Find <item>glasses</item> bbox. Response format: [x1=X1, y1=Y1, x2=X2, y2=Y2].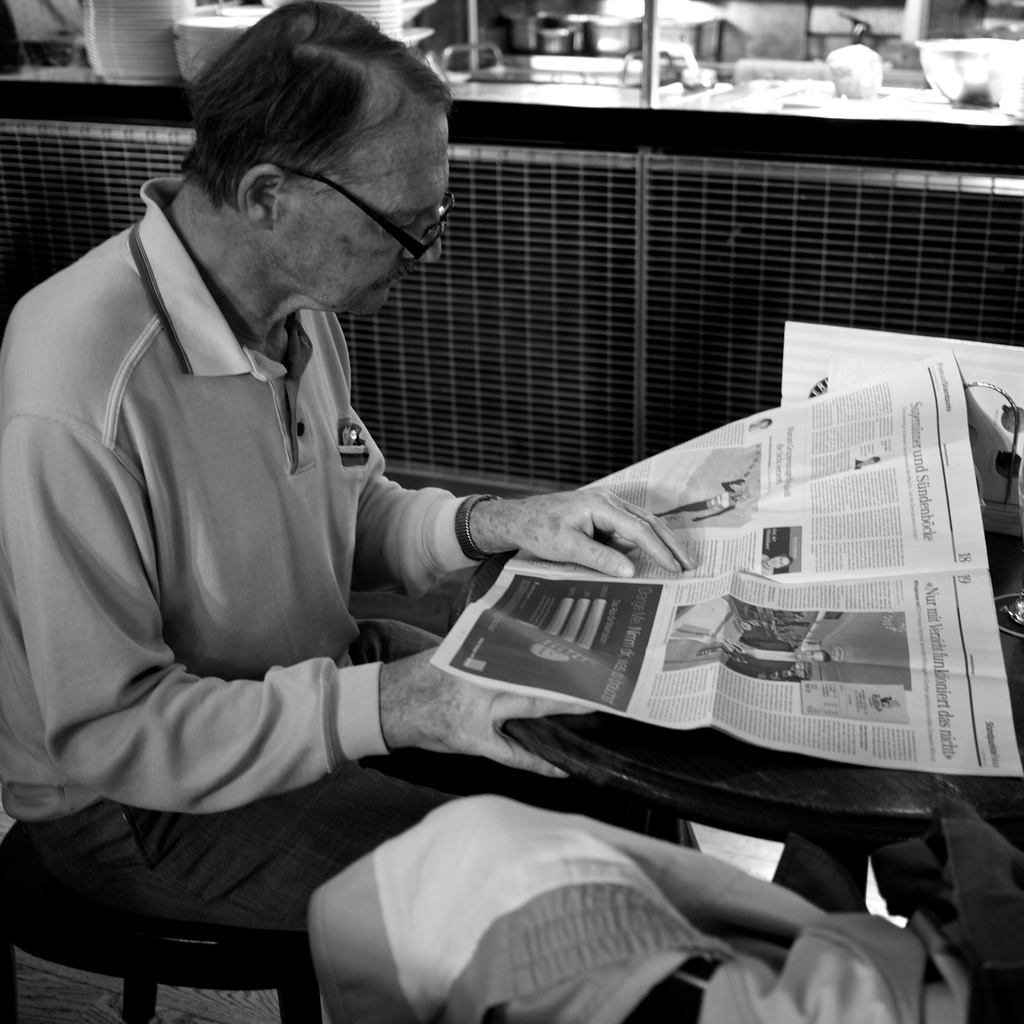
[x1=277, y1=163, x2=454, y2=266].
